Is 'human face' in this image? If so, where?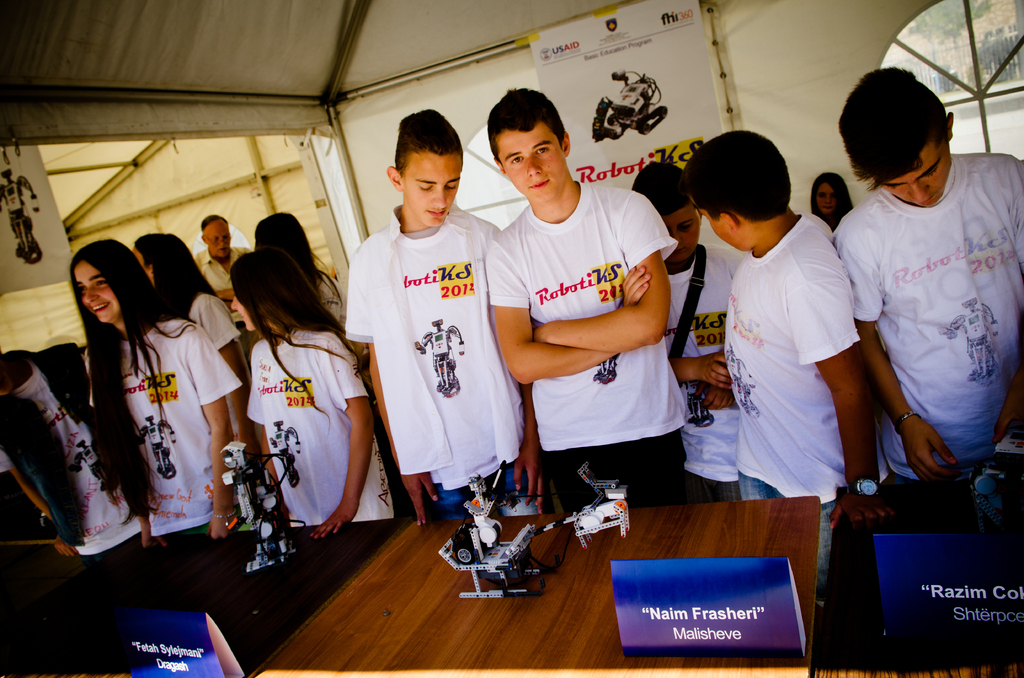
Yes, at select_region(400, 147, 465, 226).
